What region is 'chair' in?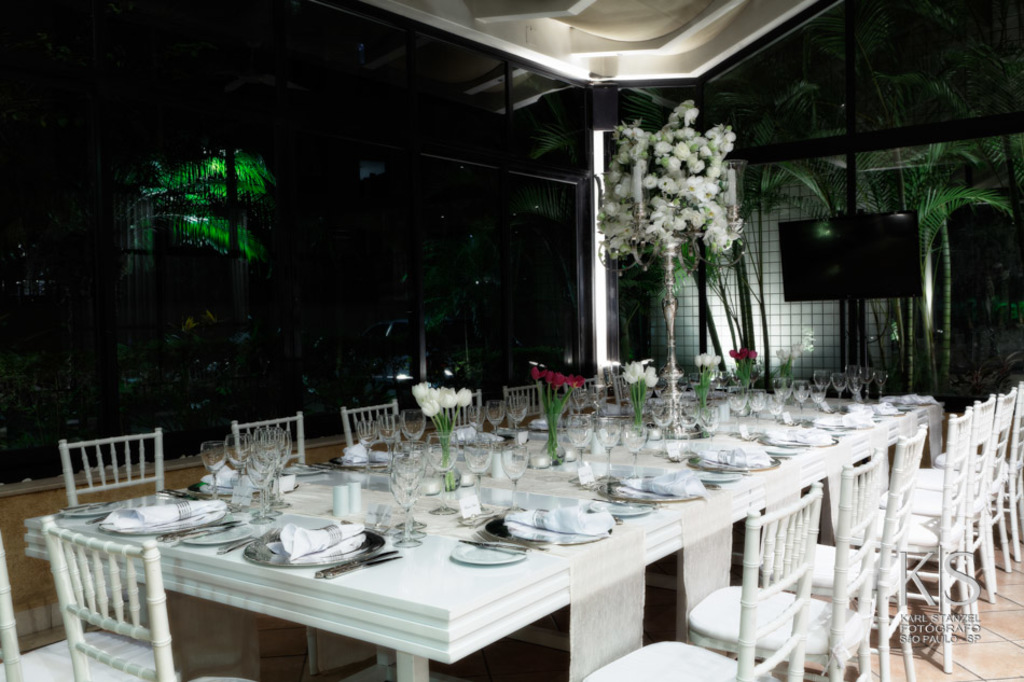
locate(937, 381, 1023, 555).
